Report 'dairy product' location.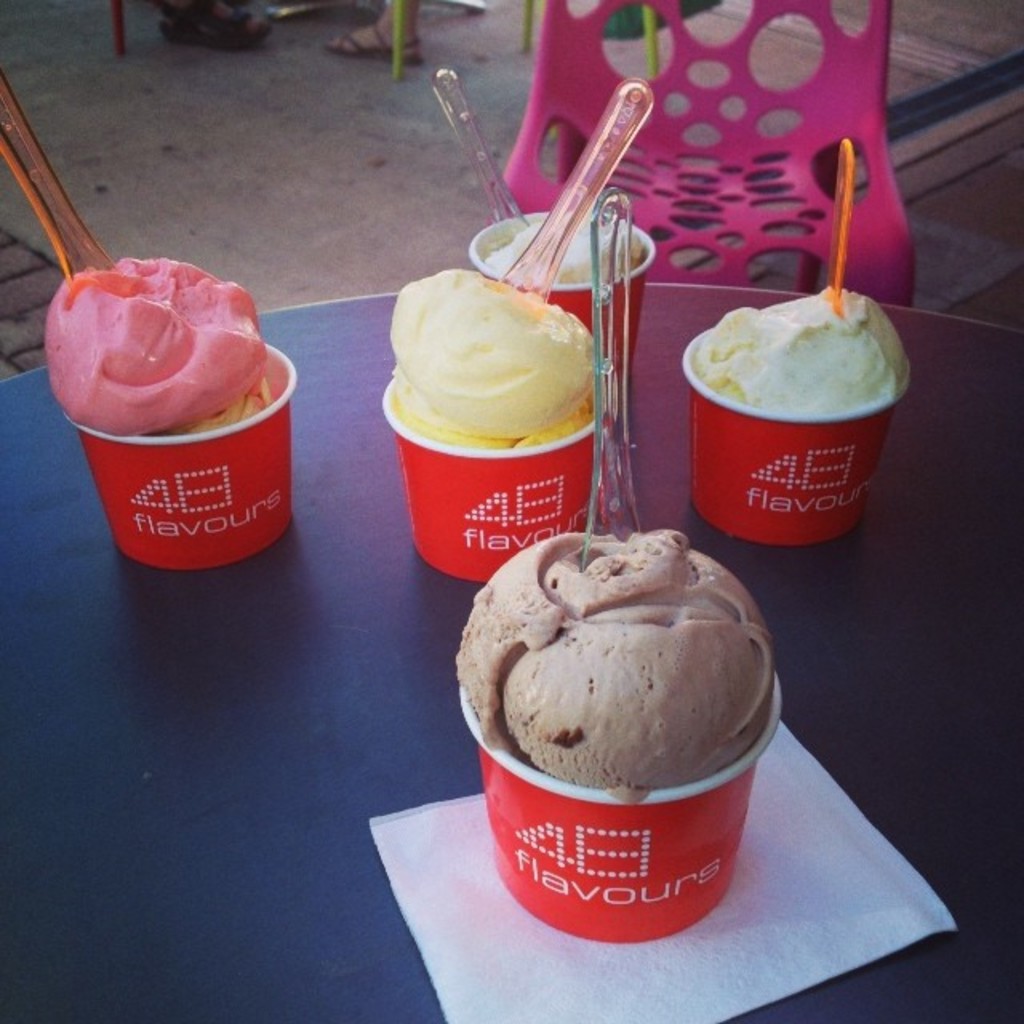
Report: bbox=(48, 258, 278, 440).
